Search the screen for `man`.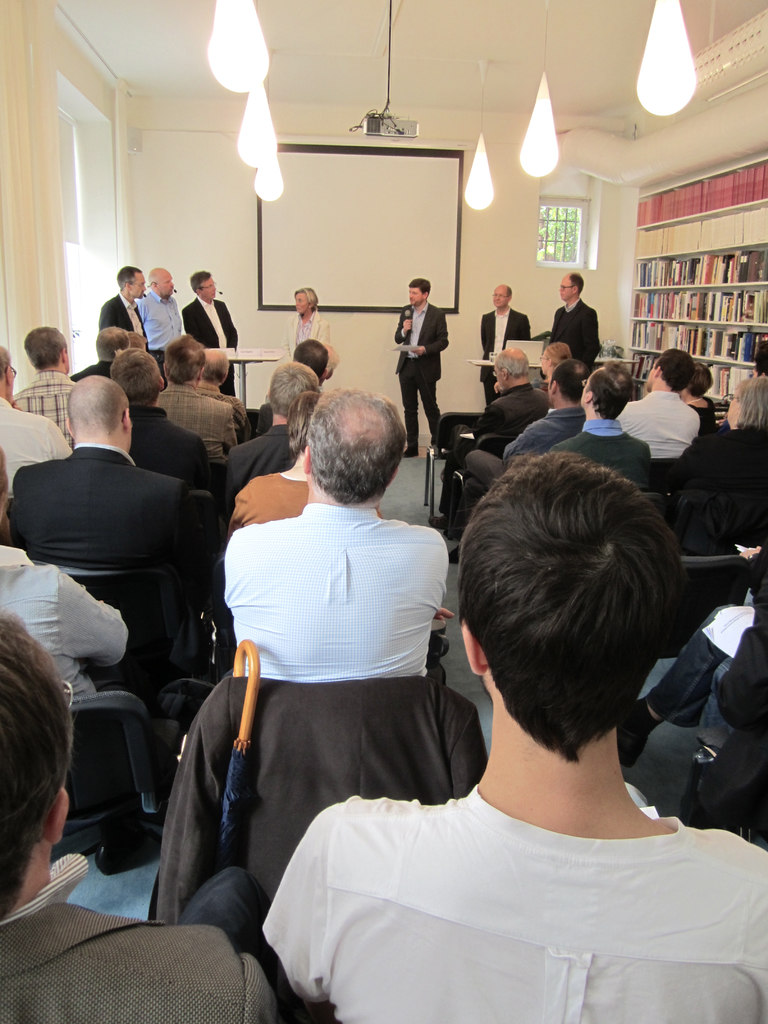
Found at locate(510, 344, 587, 452).
